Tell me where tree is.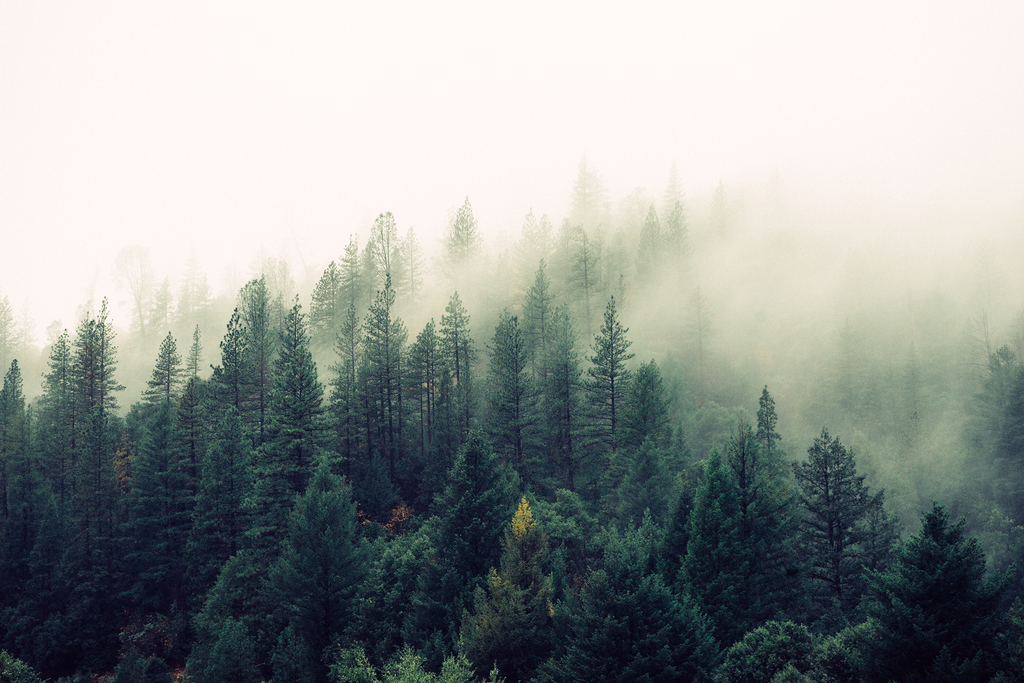
tree is at {"left": 170, "top": 306, "right": 212, "bottom": 527}.
